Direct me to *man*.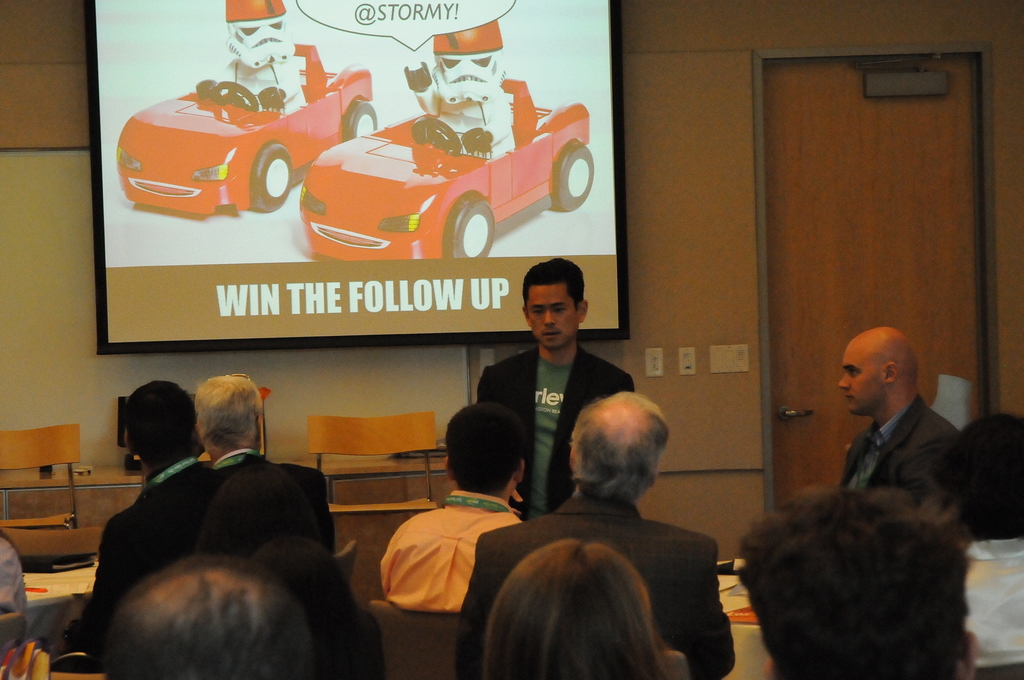
Direction: left=737, top=490, right=979, bottom=679.
